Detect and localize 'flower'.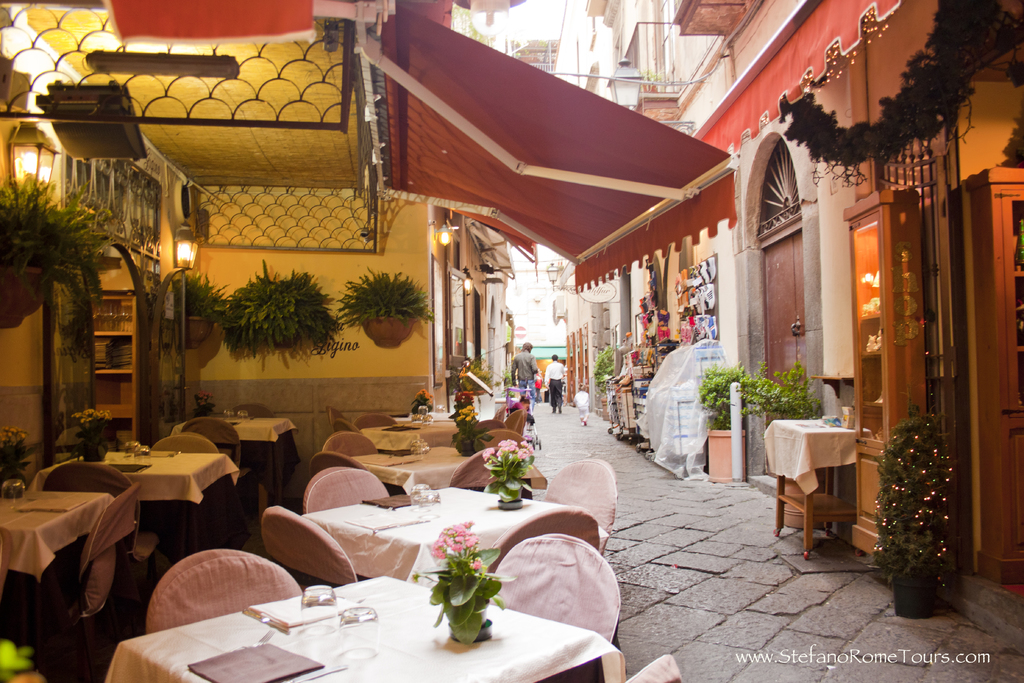
Localized at {"left": 436, "top": 552, "right": 444, "bottom": 561}.
